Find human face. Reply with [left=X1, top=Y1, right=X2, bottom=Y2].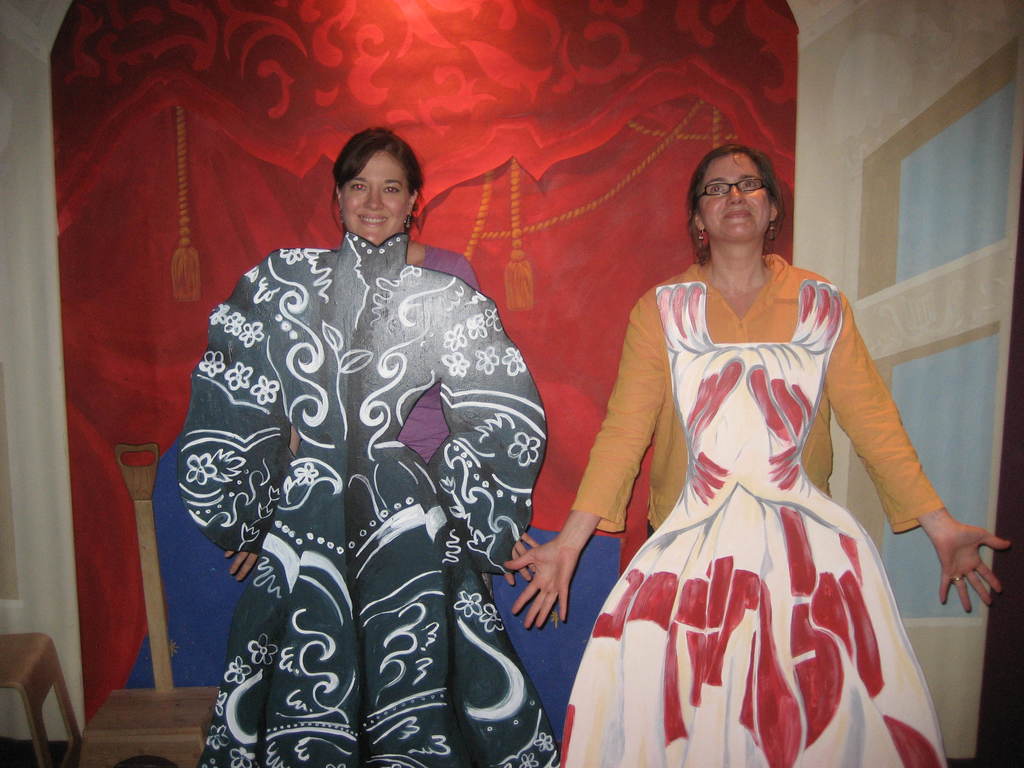
[left=337, top=157, right=412, bottom=241].
